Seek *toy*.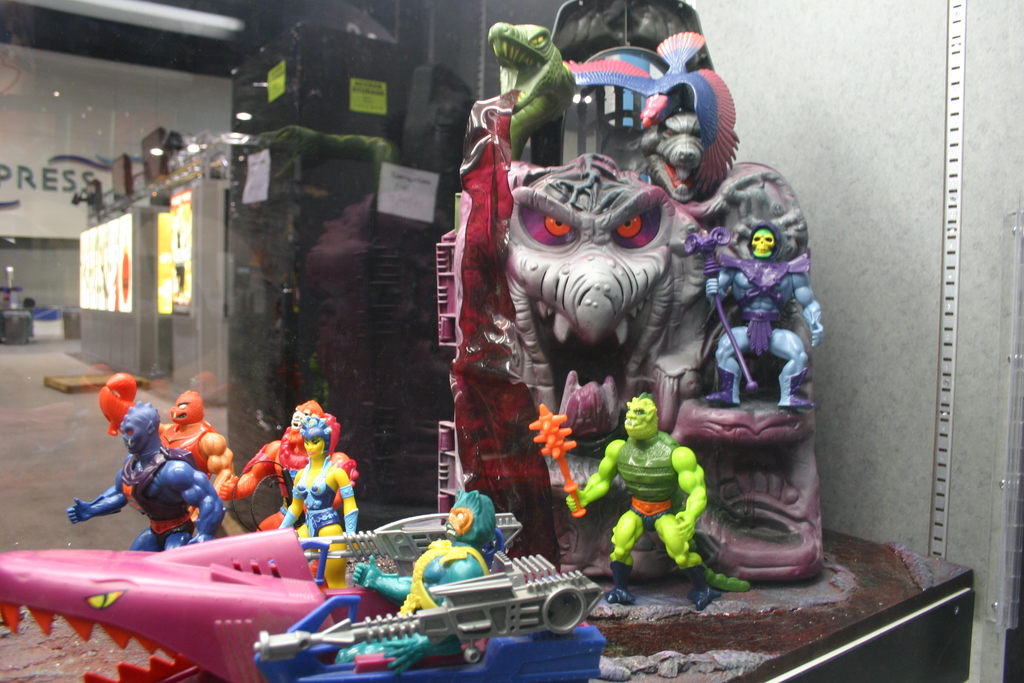
(x1=67, y1=400, x2=226, y2=553).
